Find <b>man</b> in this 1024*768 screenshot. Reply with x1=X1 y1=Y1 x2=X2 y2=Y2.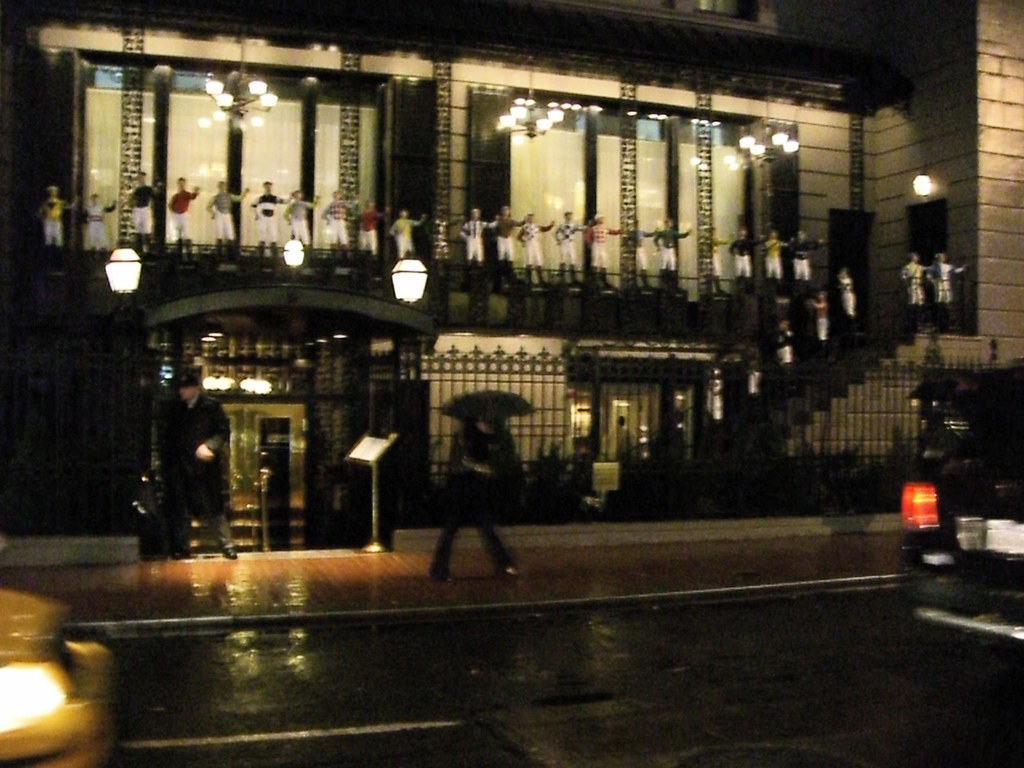
x1=812 y1=292 x2=824 y2=348.
